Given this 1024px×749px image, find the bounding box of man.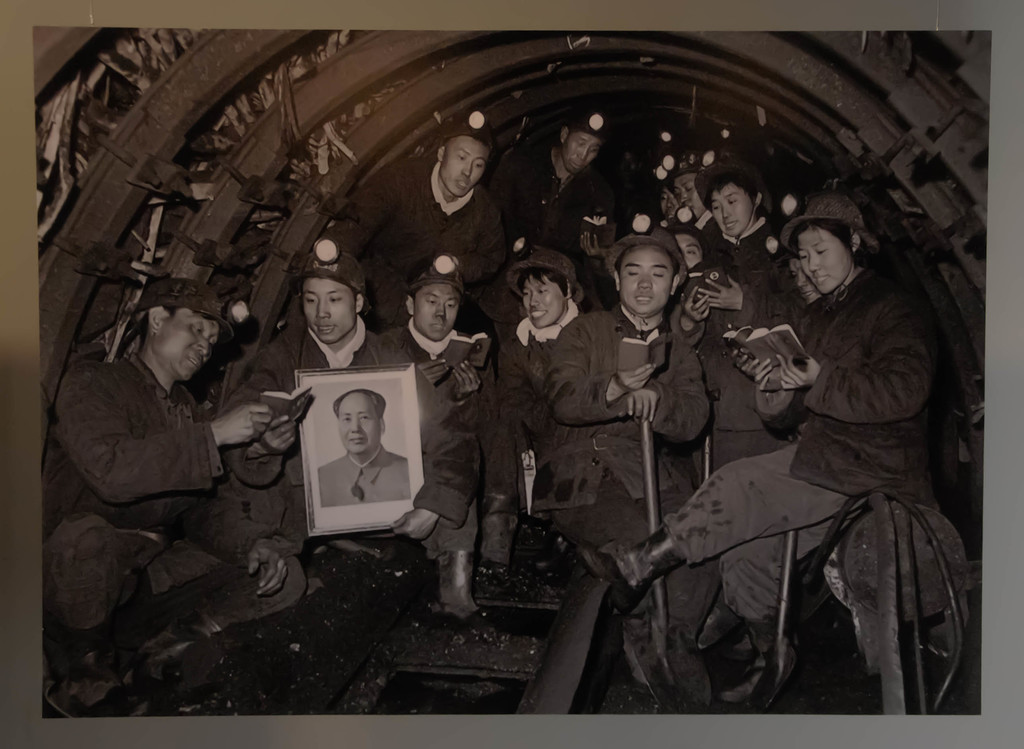
rect(384, 255, 493, 626).
